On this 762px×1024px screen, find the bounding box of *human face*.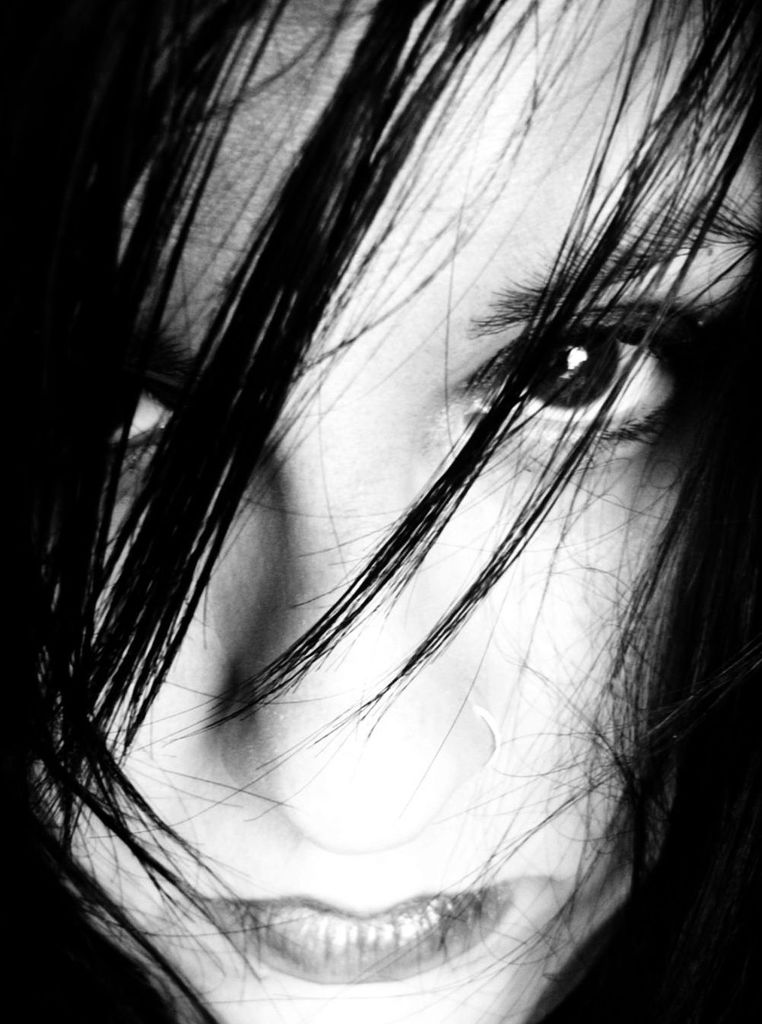
Bounding box: box(77, 0, 761, 1023).
